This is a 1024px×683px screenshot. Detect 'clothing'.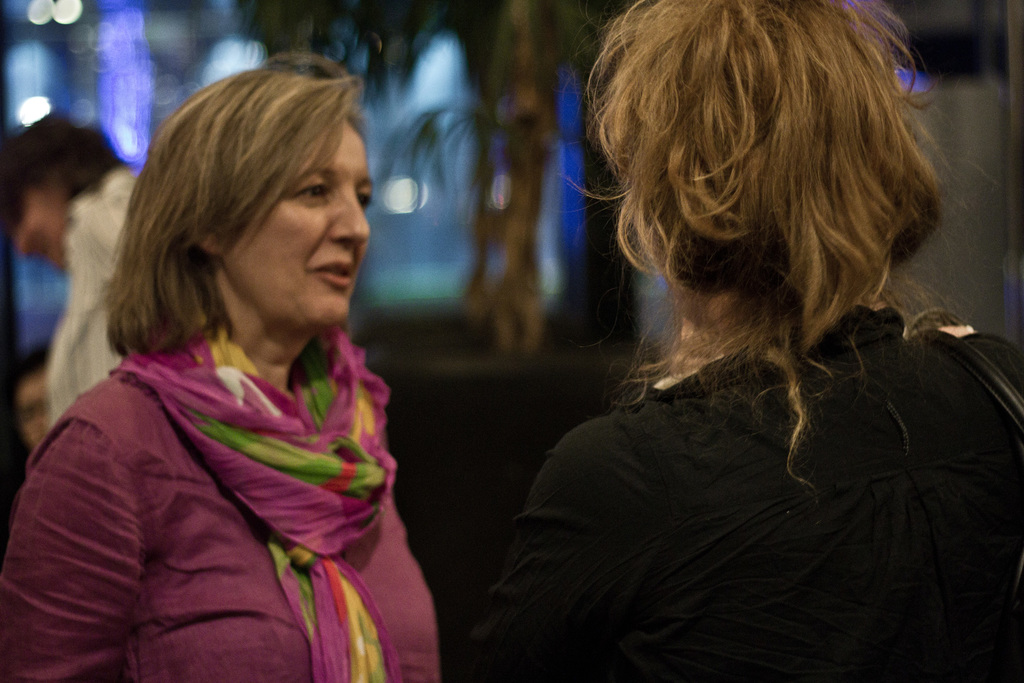
44,175,139,444.
